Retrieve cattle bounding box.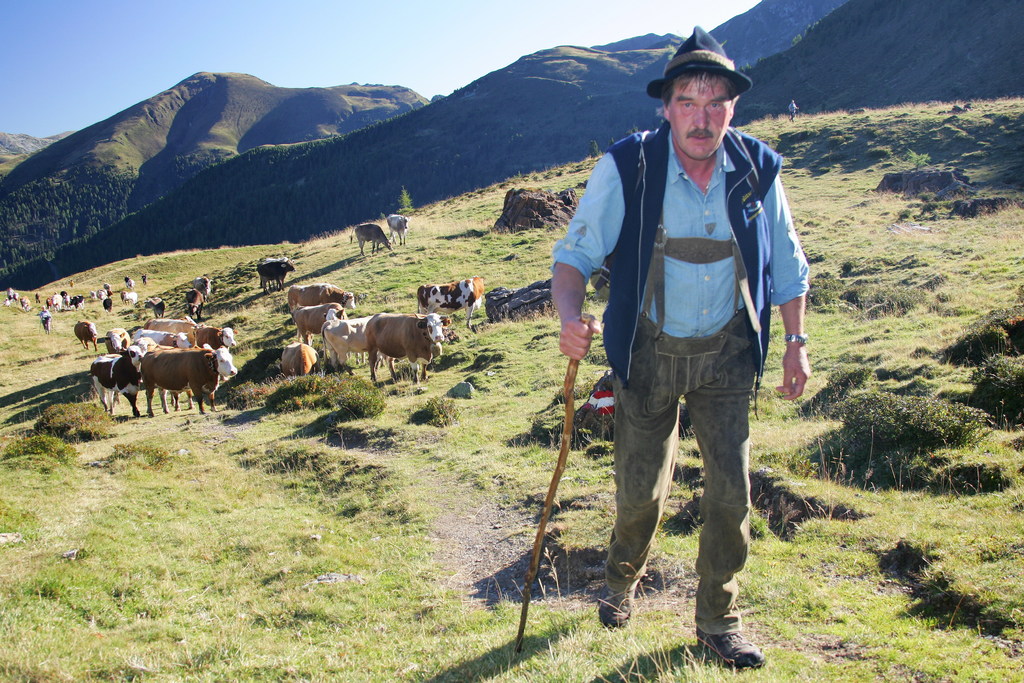
Bounding box: [101,299,115,310].
